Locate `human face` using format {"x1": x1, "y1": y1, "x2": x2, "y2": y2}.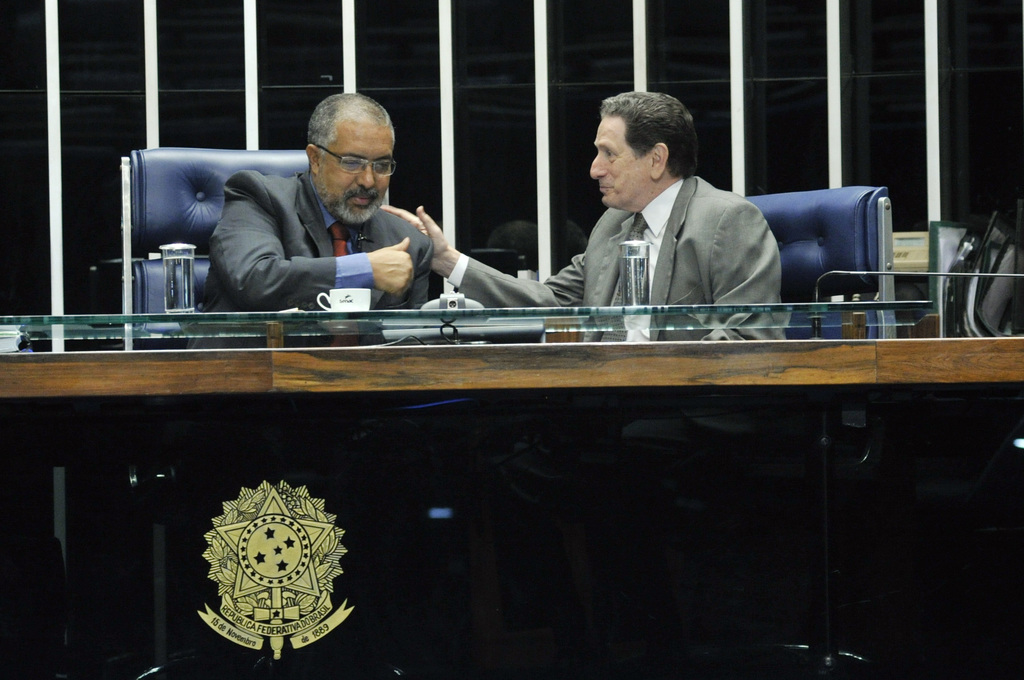
{"x1": 321, "y1": 126, "x2": 391, "y2": 218}.
